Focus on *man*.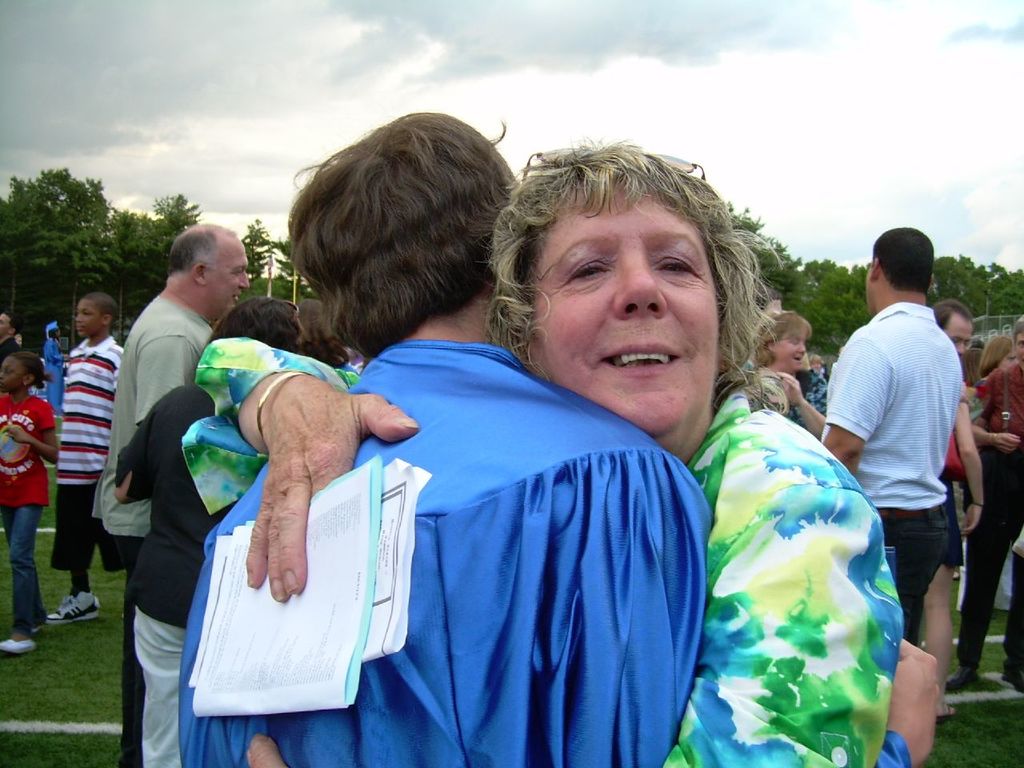
Focused at 95 219 251 767.
